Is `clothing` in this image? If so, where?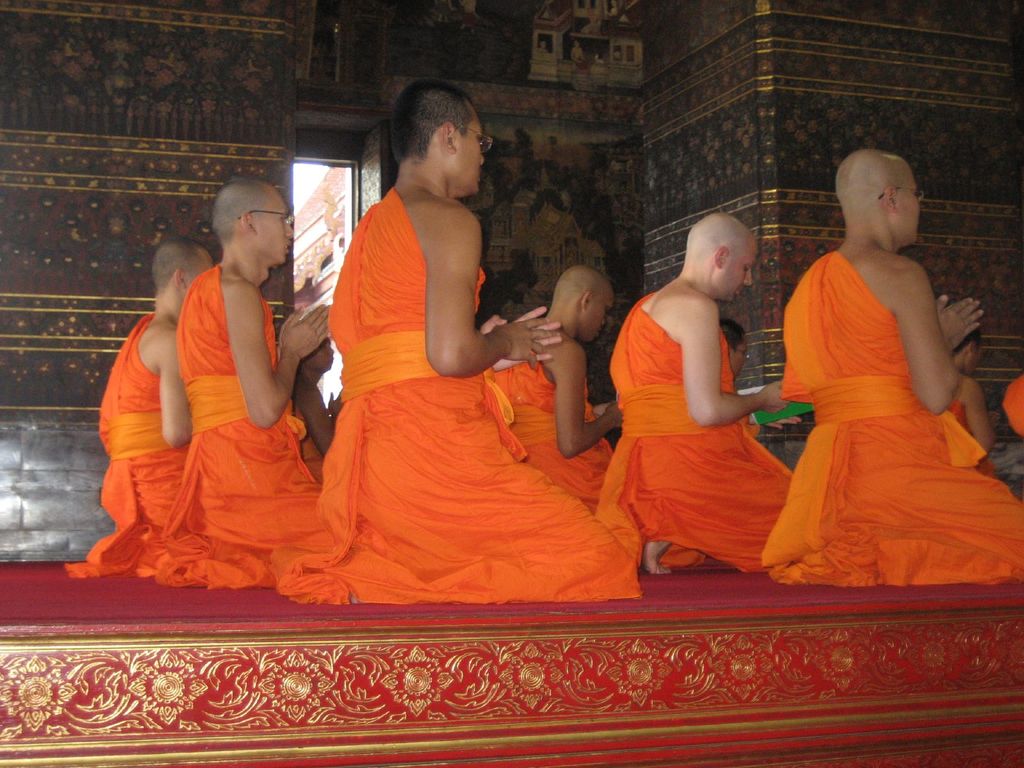
Yes, at l=945, t=399, r=994, b=474.
